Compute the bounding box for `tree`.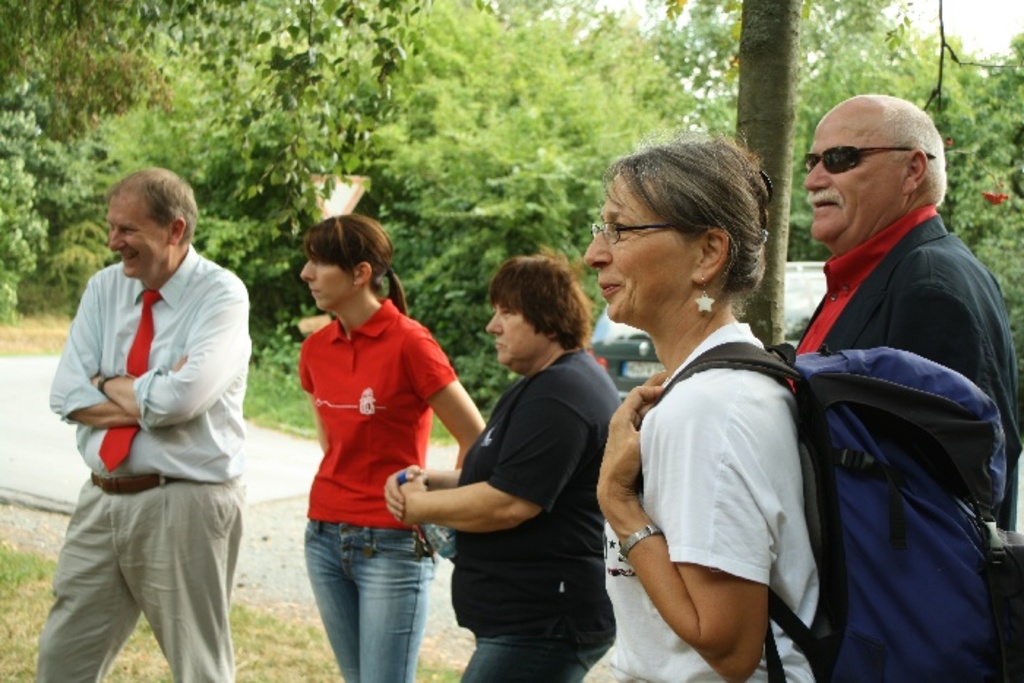
bbox=(0, 0, 506, 317).
